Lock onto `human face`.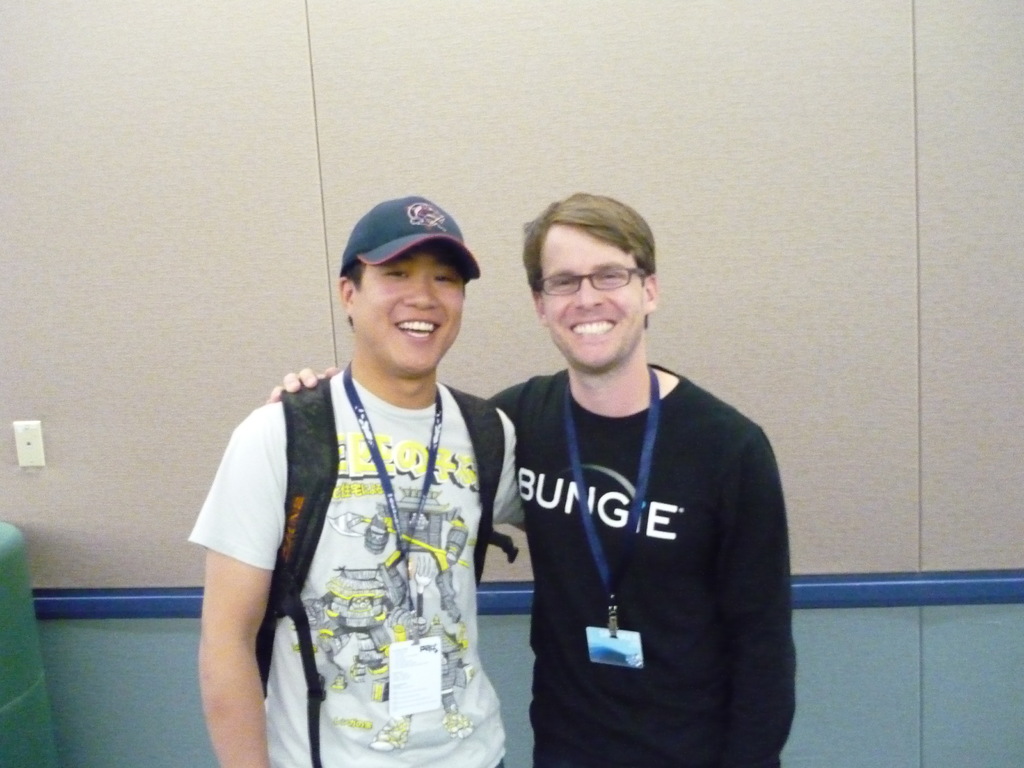
Locked: <region>545, 223, 648, 372</region>.
